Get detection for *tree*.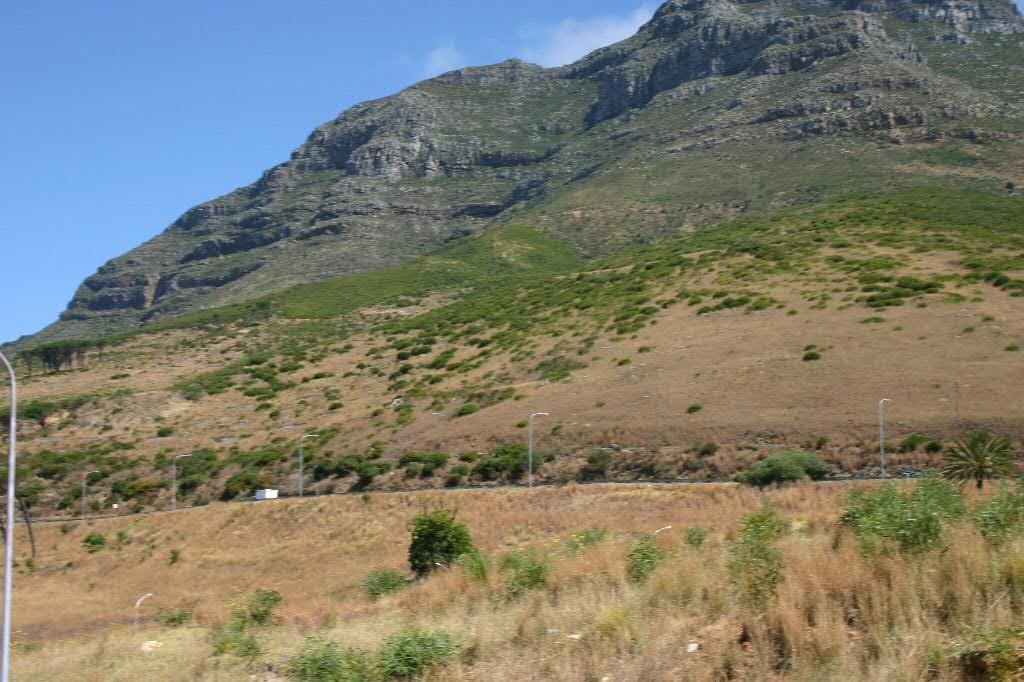
Detection: <bbox>839, 471, 968, 559</bbox>.
